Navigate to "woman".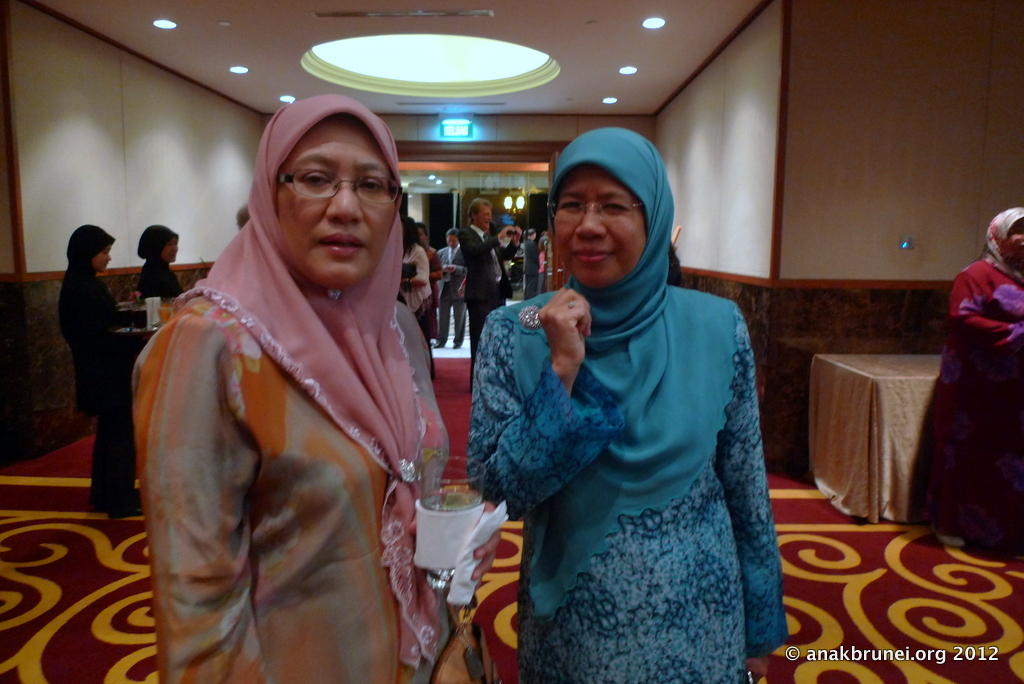
Navigation target: x1=119 y1=98 x2=476 y2=665.
